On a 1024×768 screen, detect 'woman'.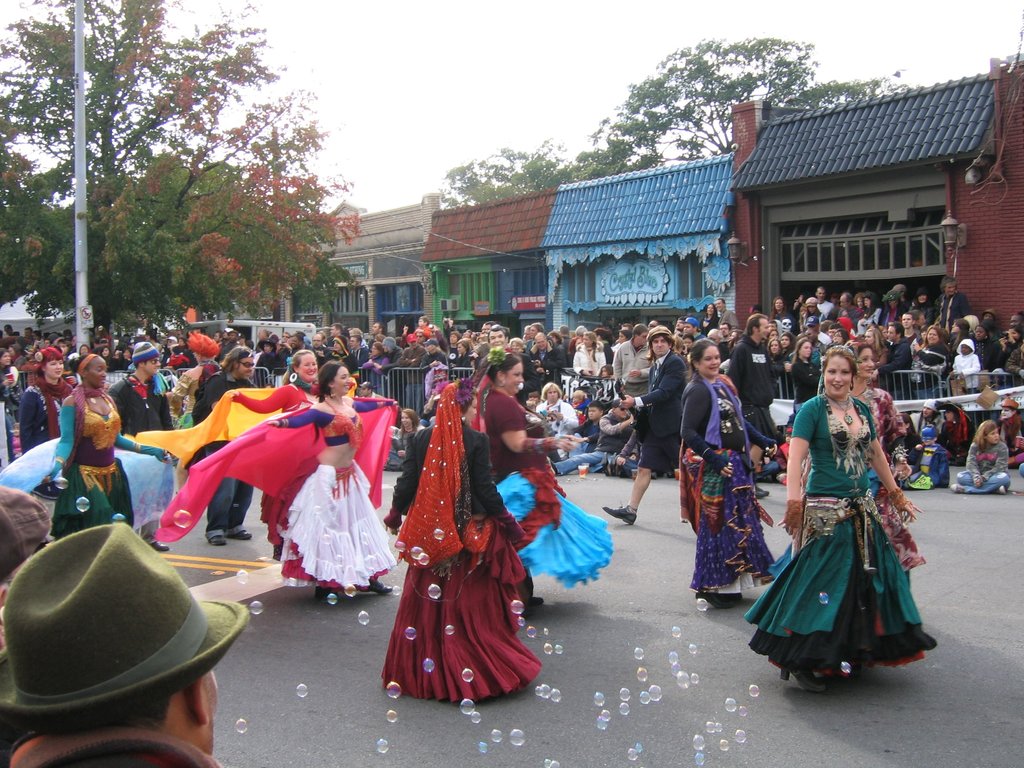
bbox(569, 331, 606, 377).
